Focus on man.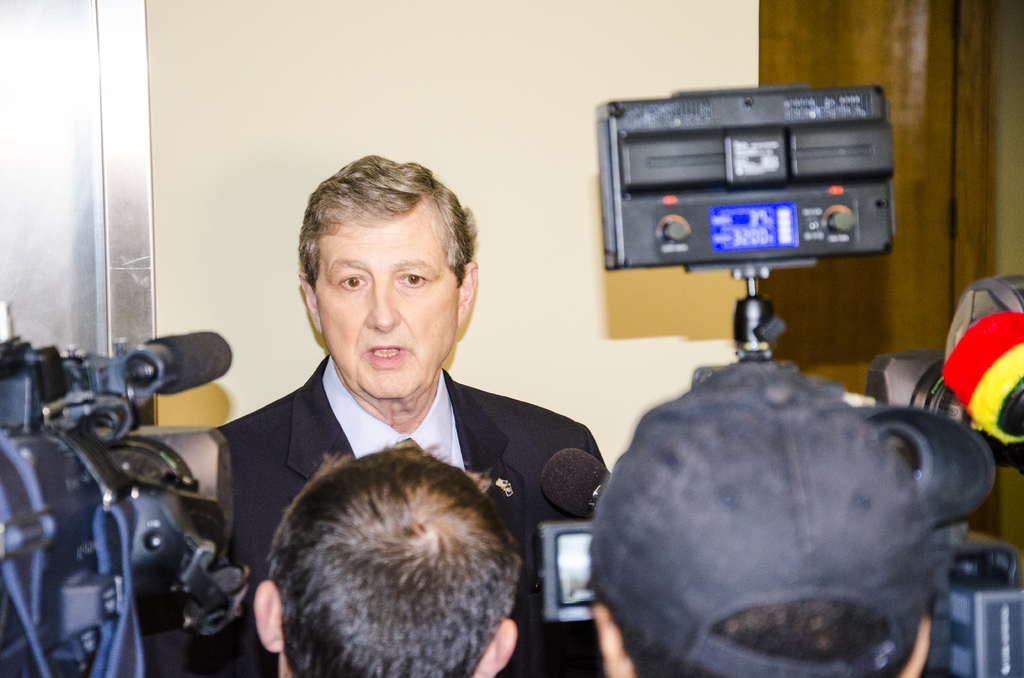
Focused at <box>130,206,642,653</box>.
